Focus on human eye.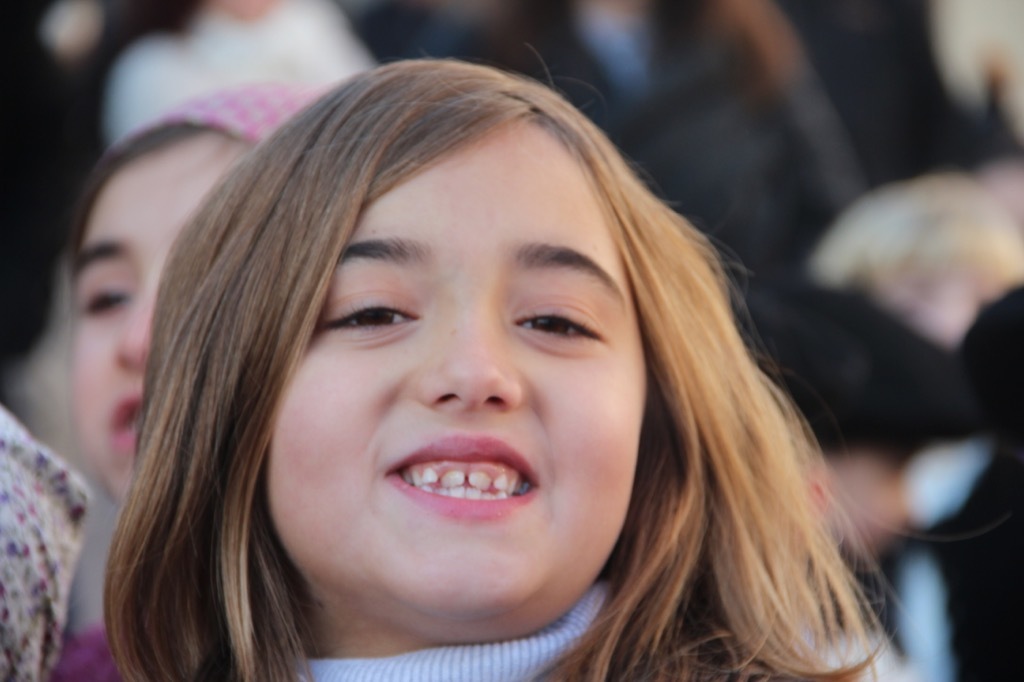
Focused at (511, 293, 612, 352).
